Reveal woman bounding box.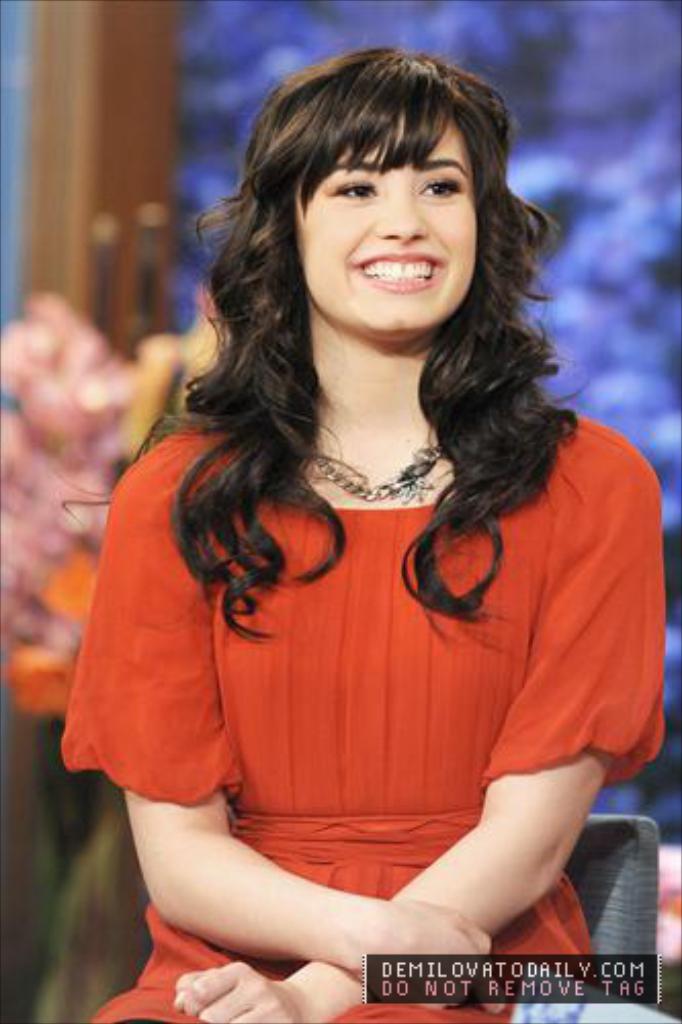
Revealed: (left=70, top=43, right=674, bottom=971).
